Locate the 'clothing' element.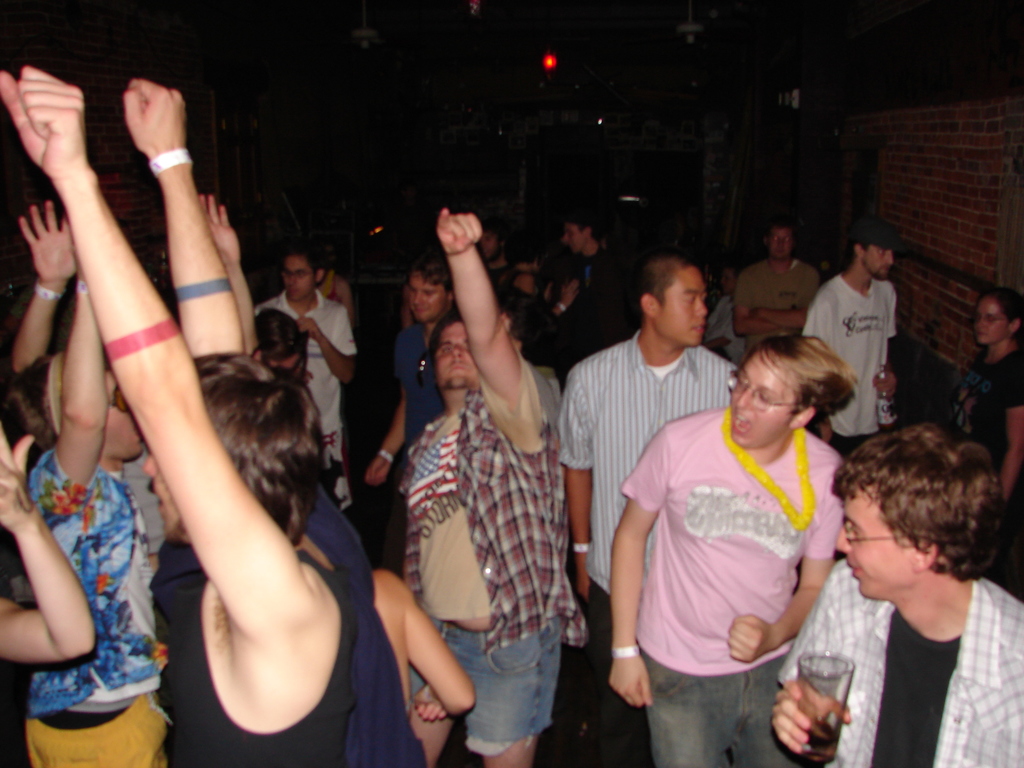
Element bbox: crop(17, 436, 164, 767).
